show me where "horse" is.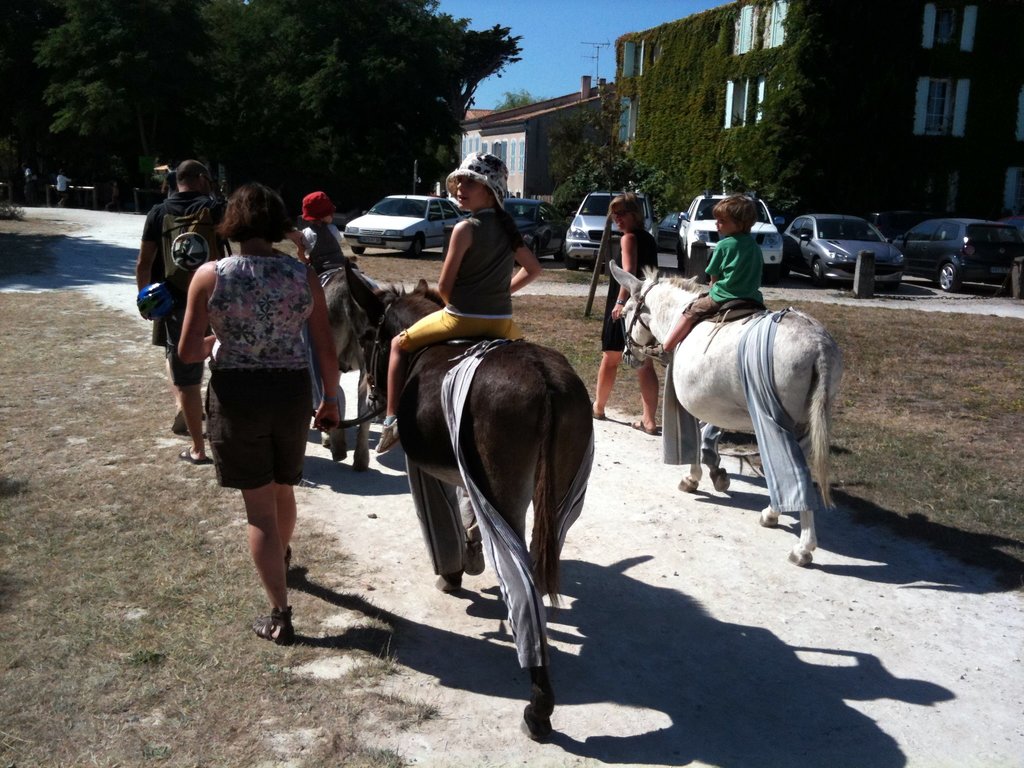
"horse" is at locate(344, 258, 593, 742).
